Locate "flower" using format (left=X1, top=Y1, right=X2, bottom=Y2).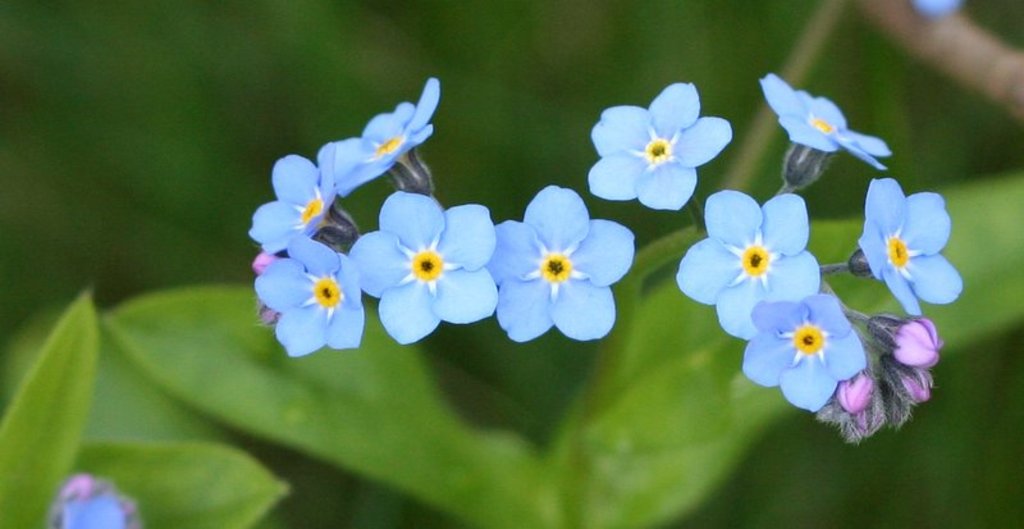
(left=676, top=190, right=820, bottom=342).
